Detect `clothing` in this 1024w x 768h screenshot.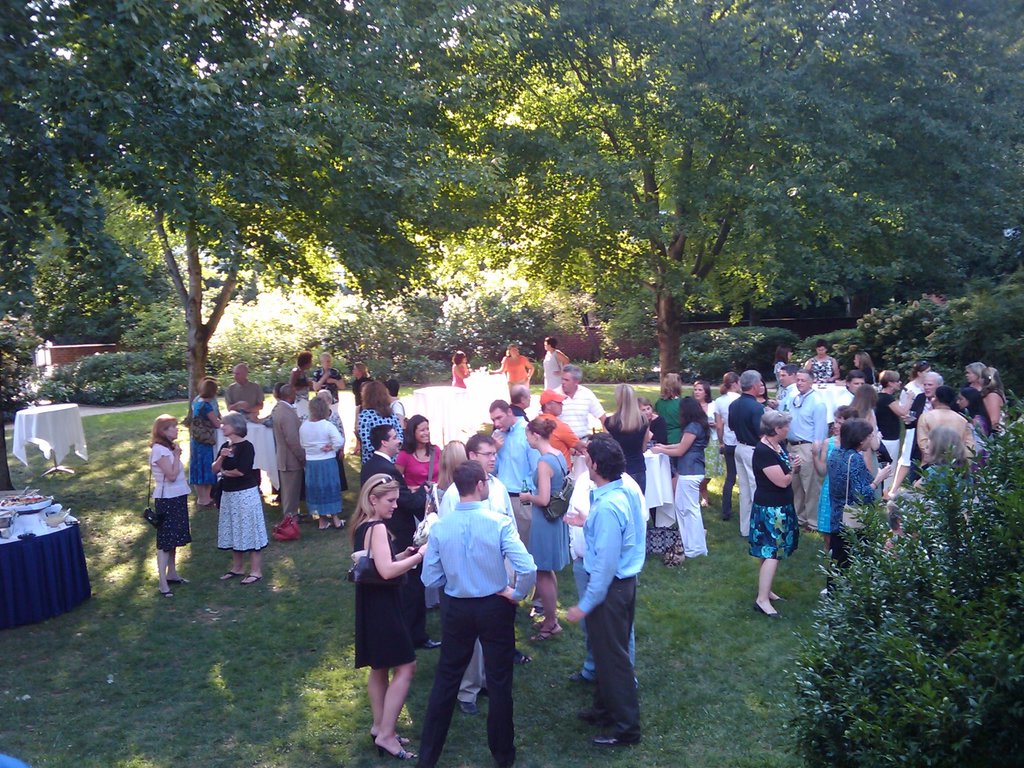
Detection: (left=355, top=410, right=408, bottom=464).
